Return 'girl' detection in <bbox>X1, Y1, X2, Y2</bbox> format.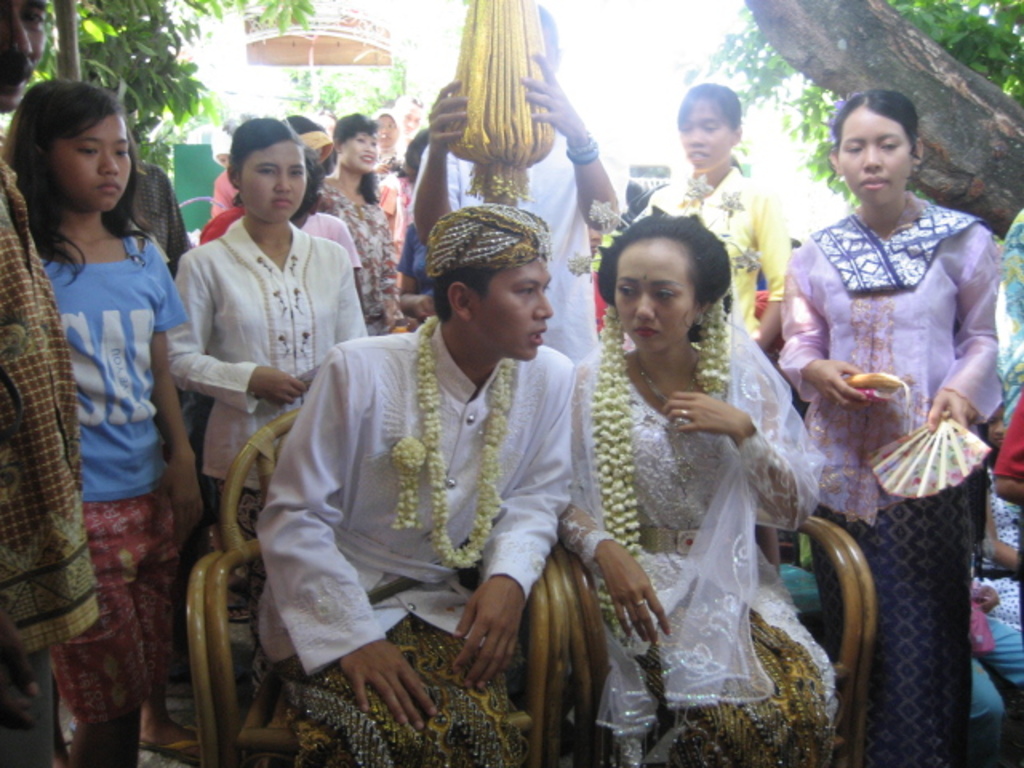
<bbox>778, 88, 1005, 766</bbox>.
